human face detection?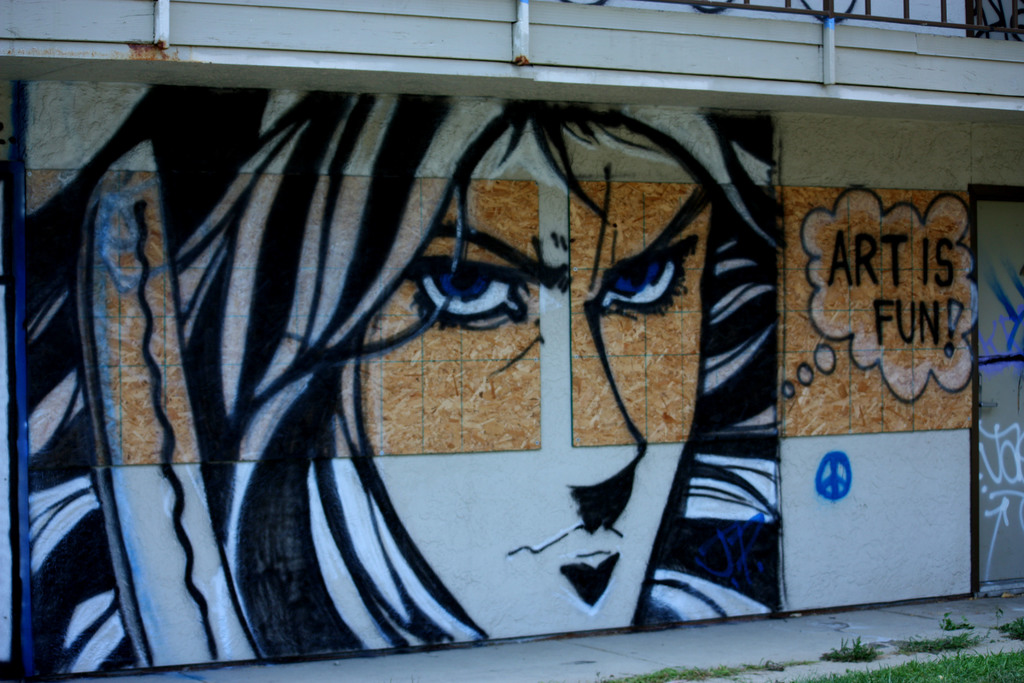
bbox=[359, 128, 712, 631]
